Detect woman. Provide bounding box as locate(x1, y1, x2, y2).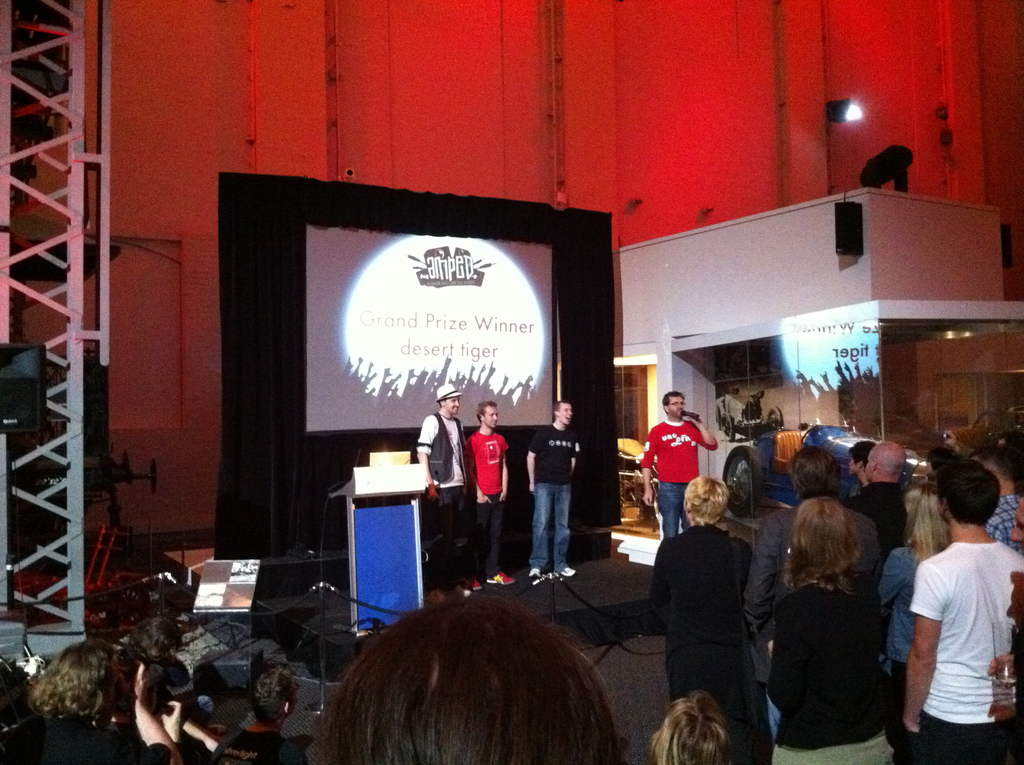
locate(769, 478, 913, 764).
